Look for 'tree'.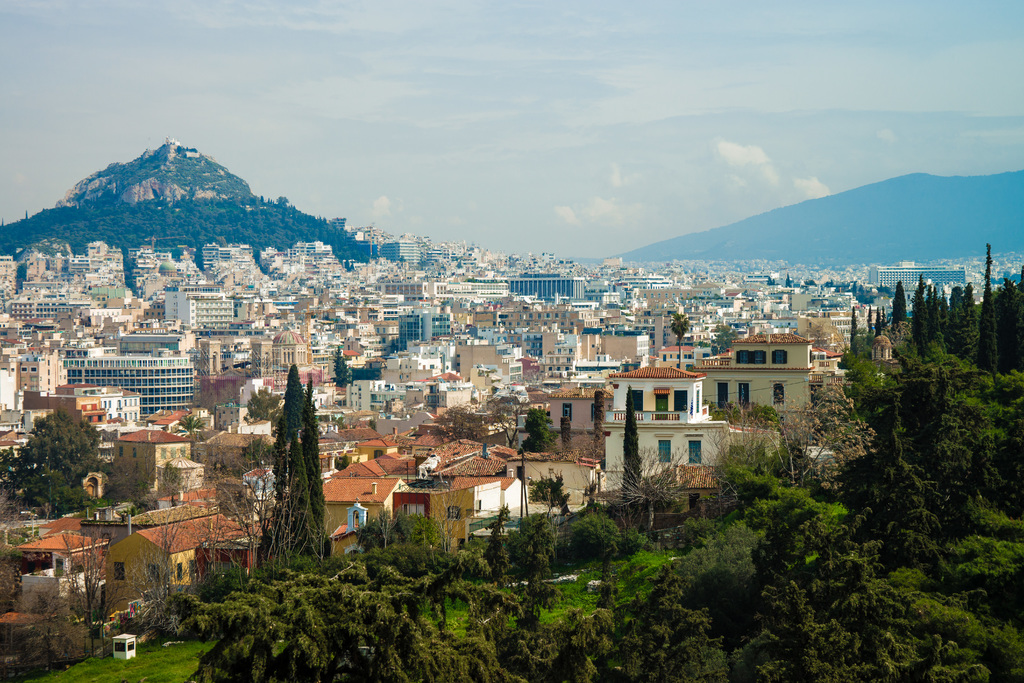
Found: {"left": 808, "top": 315, "right": 840, "bottom": 350}.
